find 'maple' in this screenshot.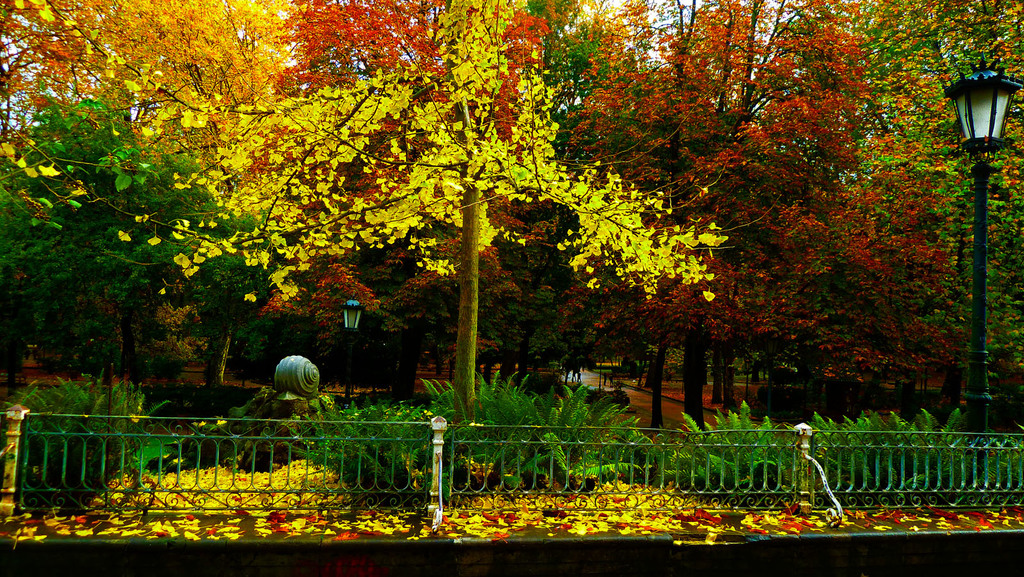
The bounding box for 'maple' is left=810, top=186, right=954, bottom=438.
